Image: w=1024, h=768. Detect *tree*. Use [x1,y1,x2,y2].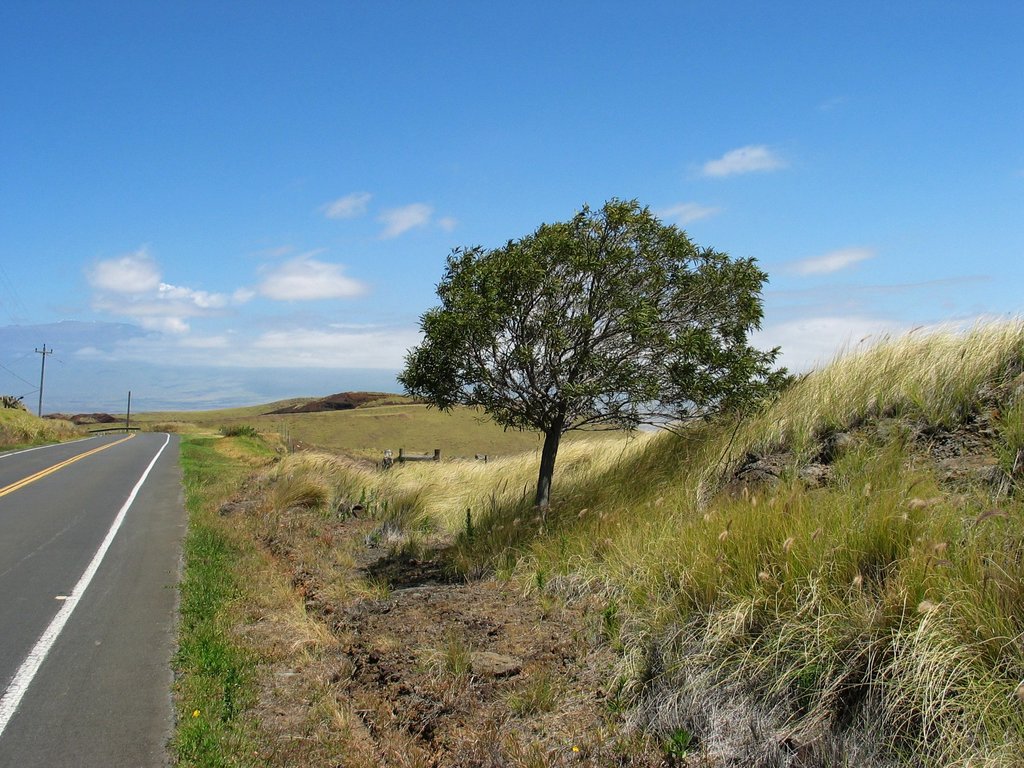
[420,180,762,510].
